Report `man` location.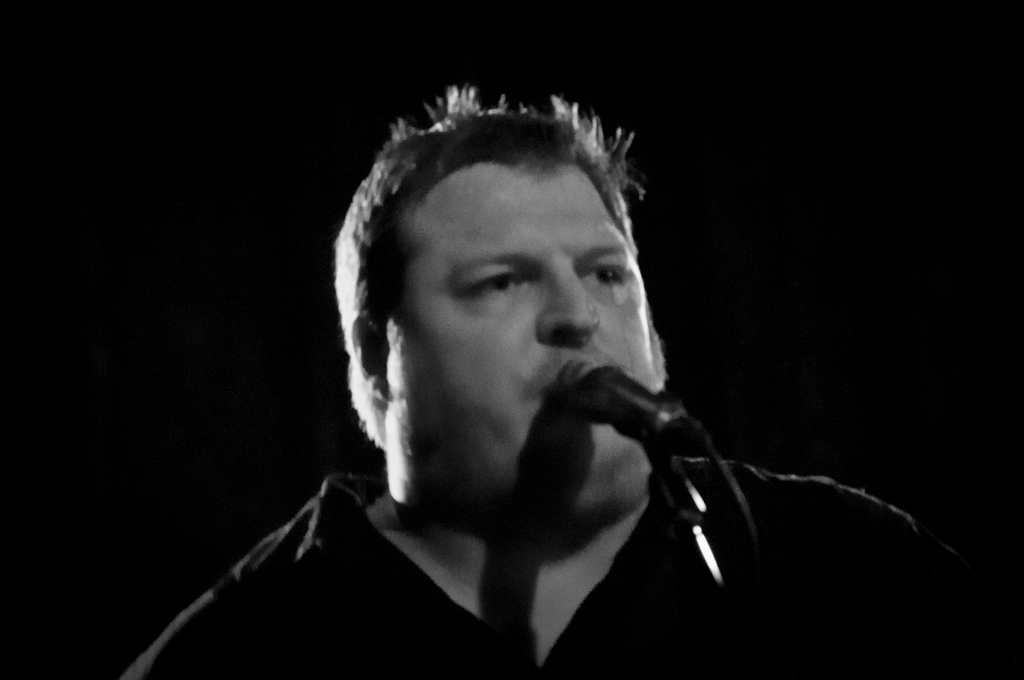
Report: Rect(197, 67, 851, 679).
